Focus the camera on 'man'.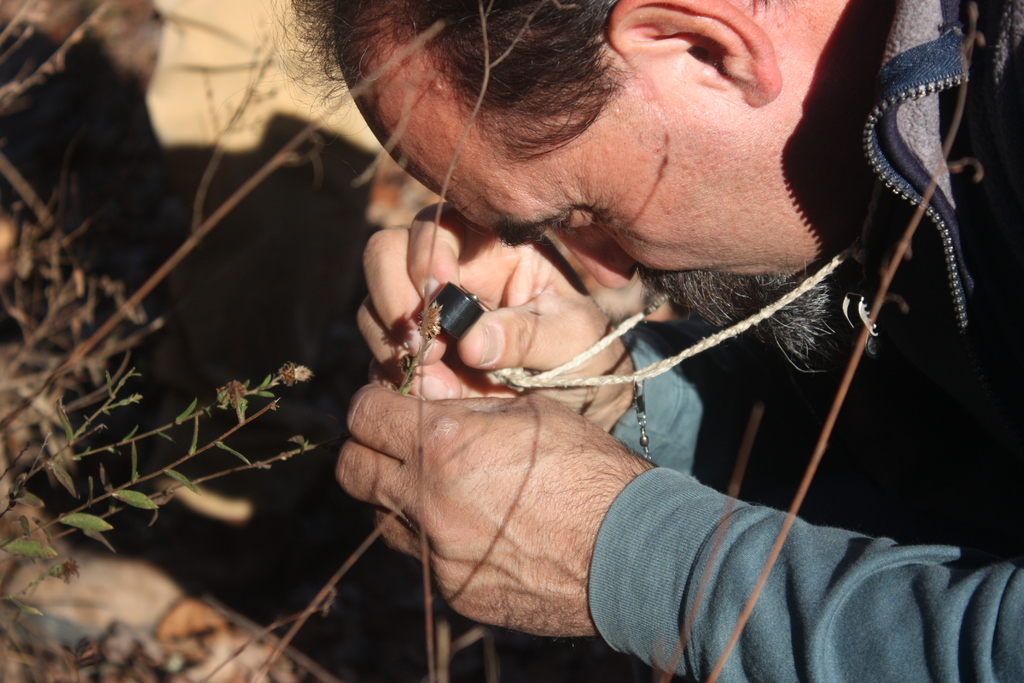
Focus region: bbox=(248, 0, 983, 648).
